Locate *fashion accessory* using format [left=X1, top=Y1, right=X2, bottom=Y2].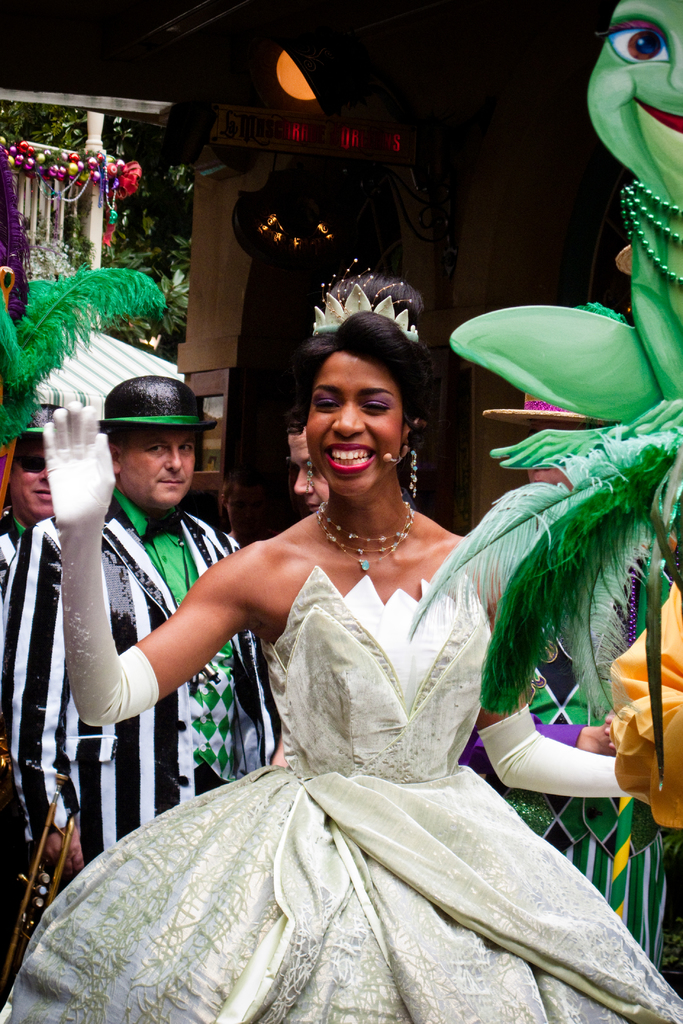
[left=311, top=260, right=420, bottom=346].
